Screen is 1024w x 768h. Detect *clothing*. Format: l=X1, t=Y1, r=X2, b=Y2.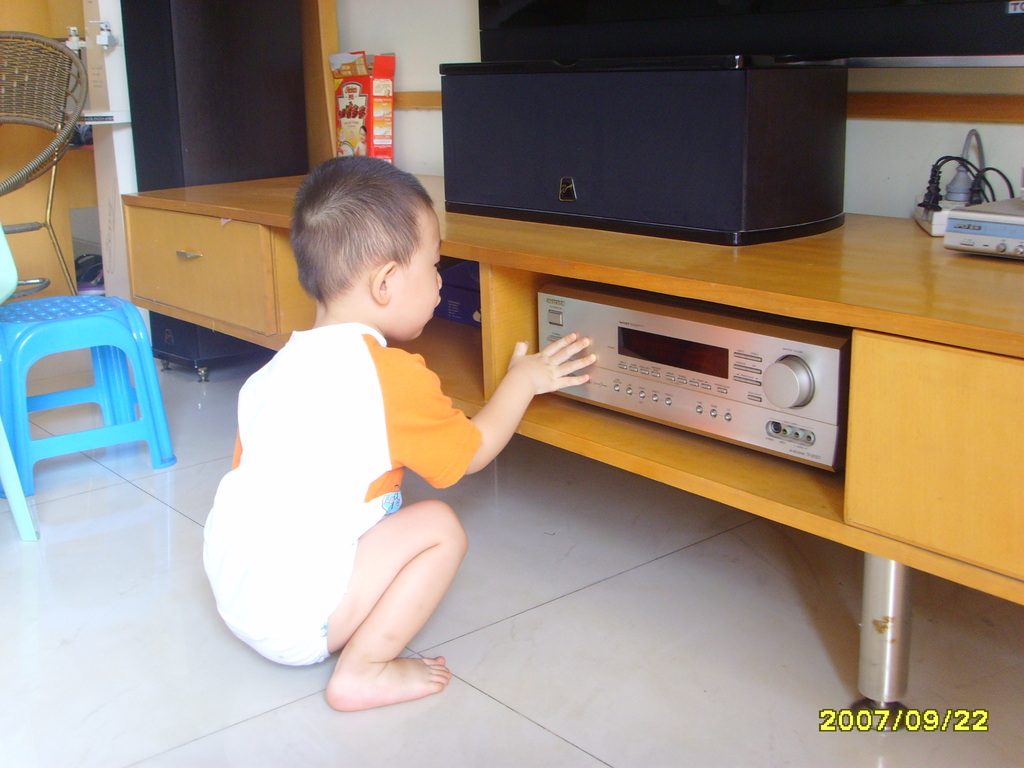
l=180, t=310, r=480, b=679.
